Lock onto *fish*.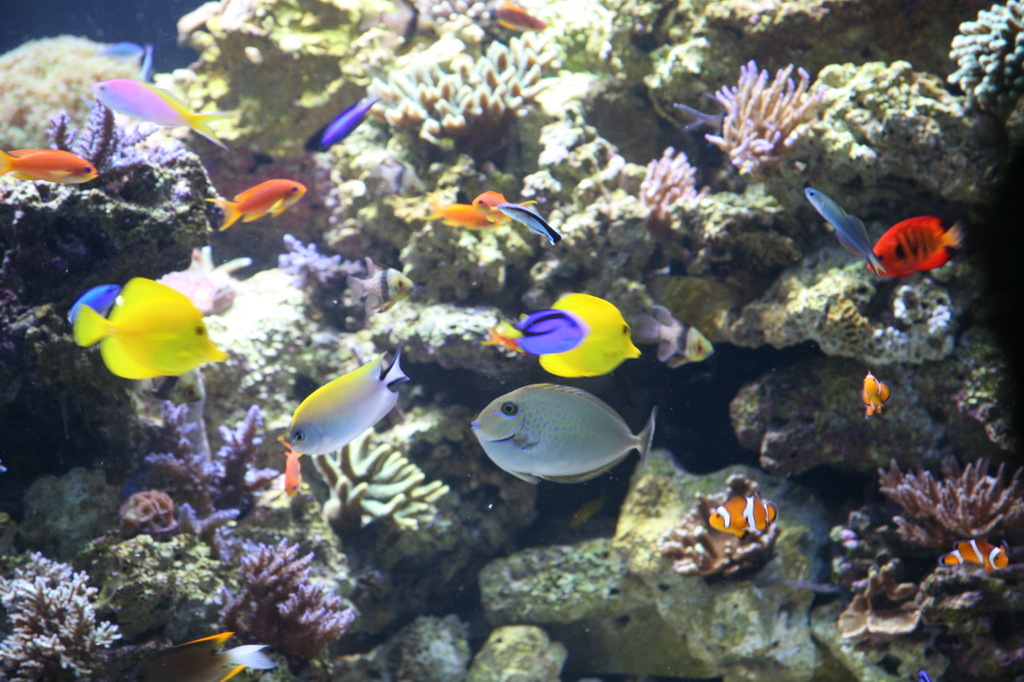
Locked: (296,97,378,161).
